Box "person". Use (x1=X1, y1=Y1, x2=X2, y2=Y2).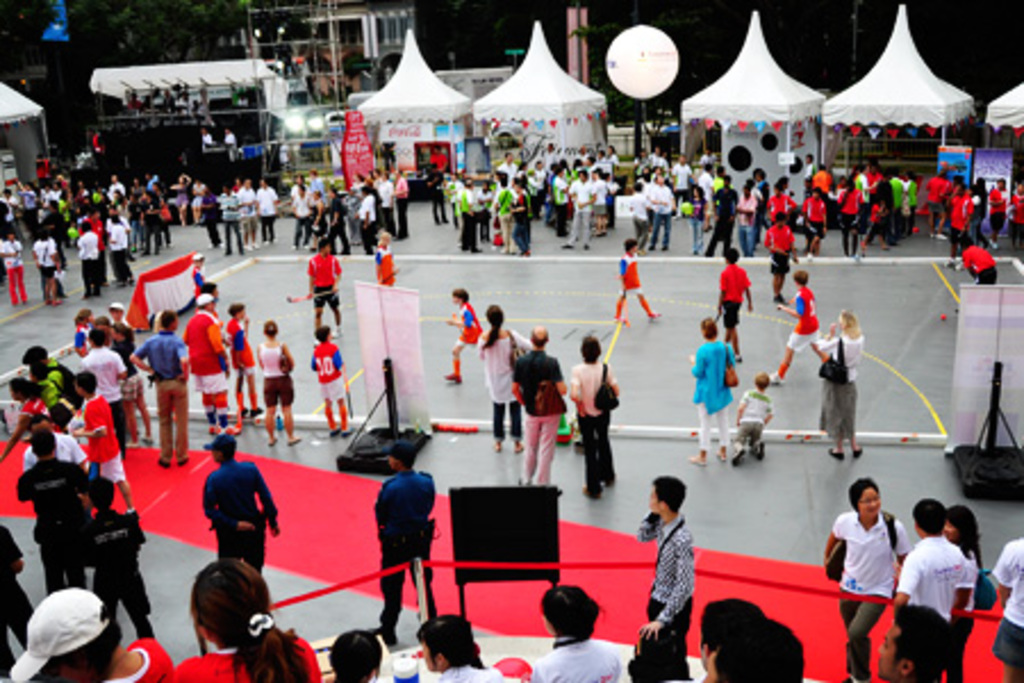
(x1=373, y1=225, x2=403, y2=285).
